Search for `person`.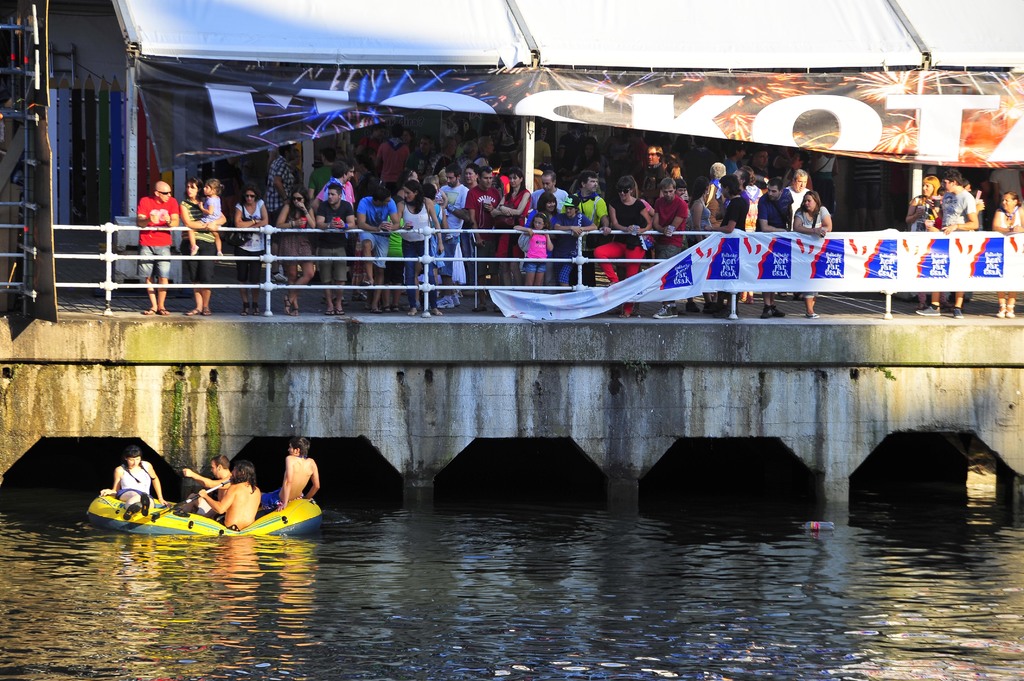
Found at bbox=[655, 143, 671, 182].
